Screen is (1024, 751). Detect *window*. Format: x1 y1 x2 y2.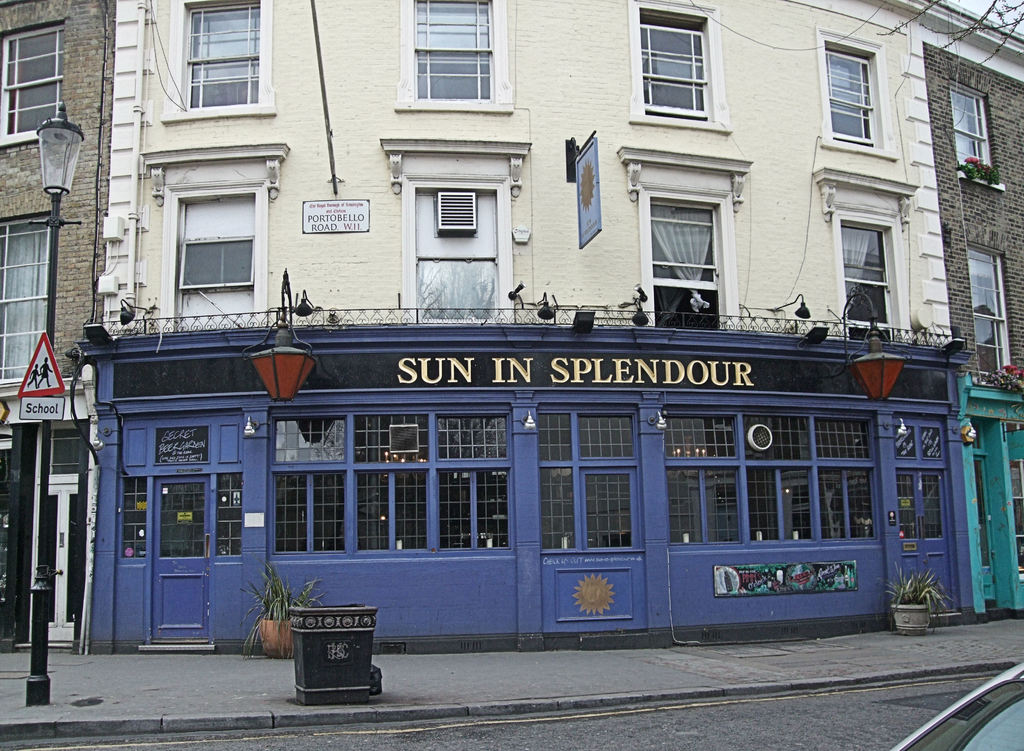
619 149 750 338.
